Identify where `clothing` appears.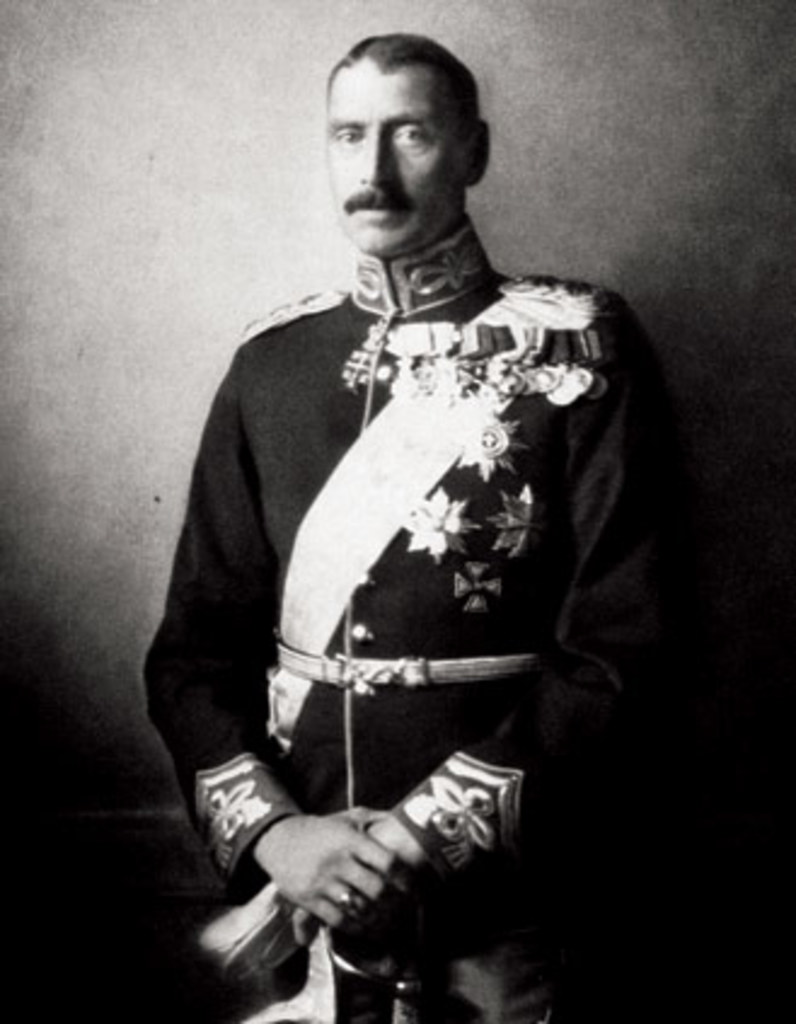
Appears at <box>150,107,682,1009</box>.
